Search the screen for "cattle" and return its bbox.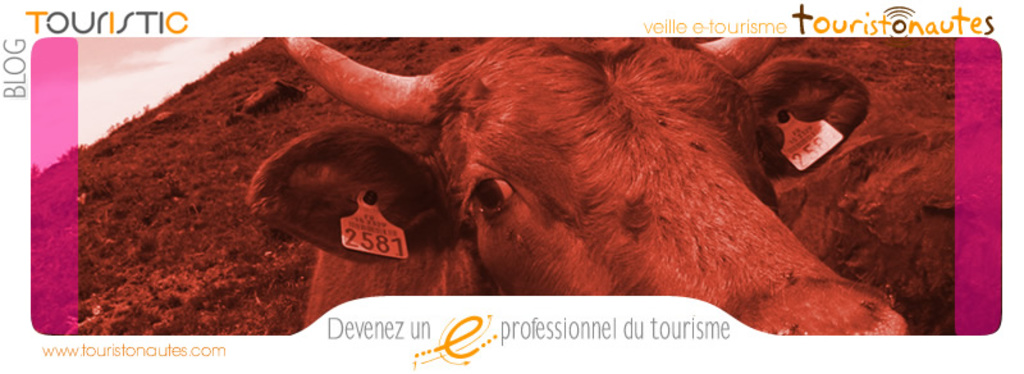
Found: rect(92, 6, 1000, 293).
